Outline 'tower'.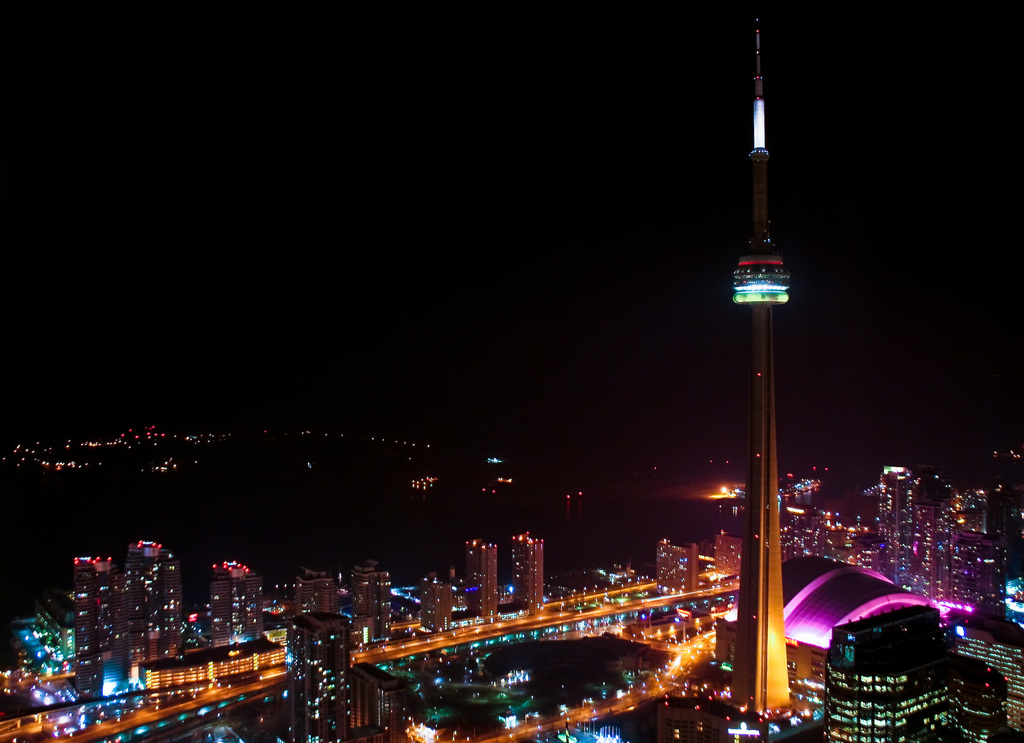
Outline: l=353, t=559, r=390, b=634.
